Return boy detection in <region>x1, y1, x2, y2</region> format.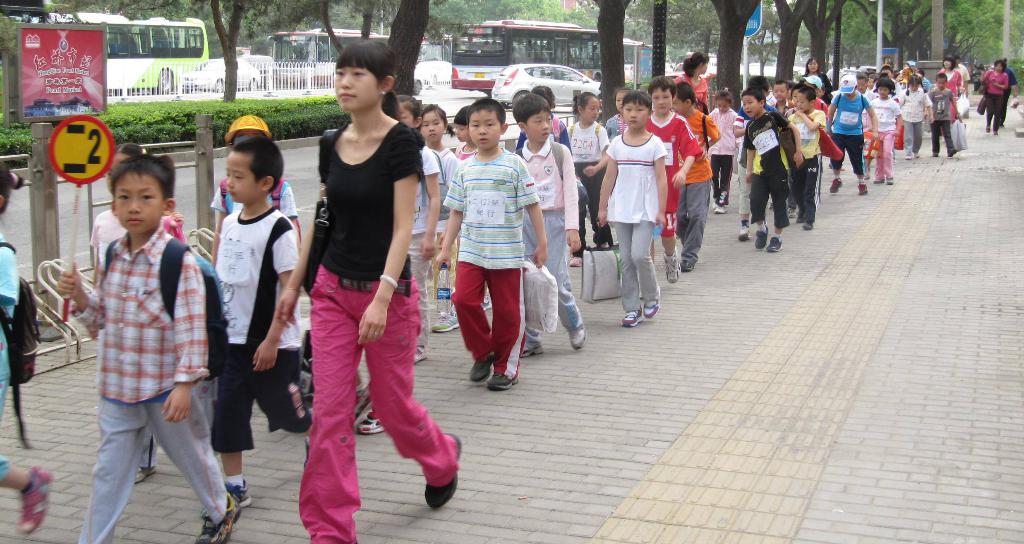
<region>772, 79, 793, 117</region>.
